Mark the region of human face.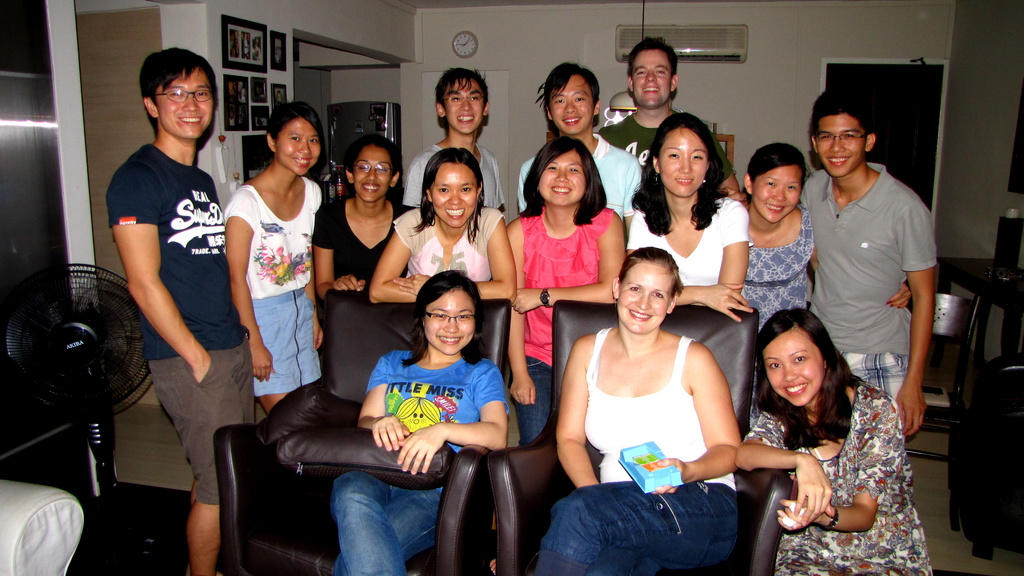
Region: detection(757, 328, 818, 407).
